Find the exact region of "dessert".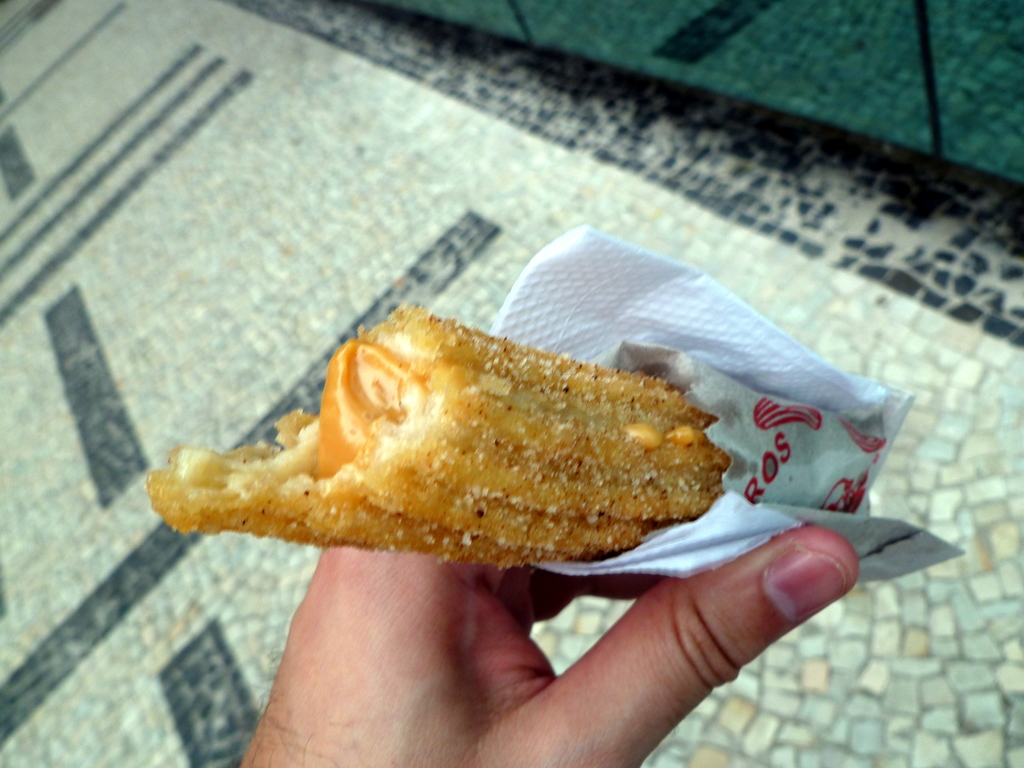
Exact region: (left=162, top=299, right=740, bottom=593).
